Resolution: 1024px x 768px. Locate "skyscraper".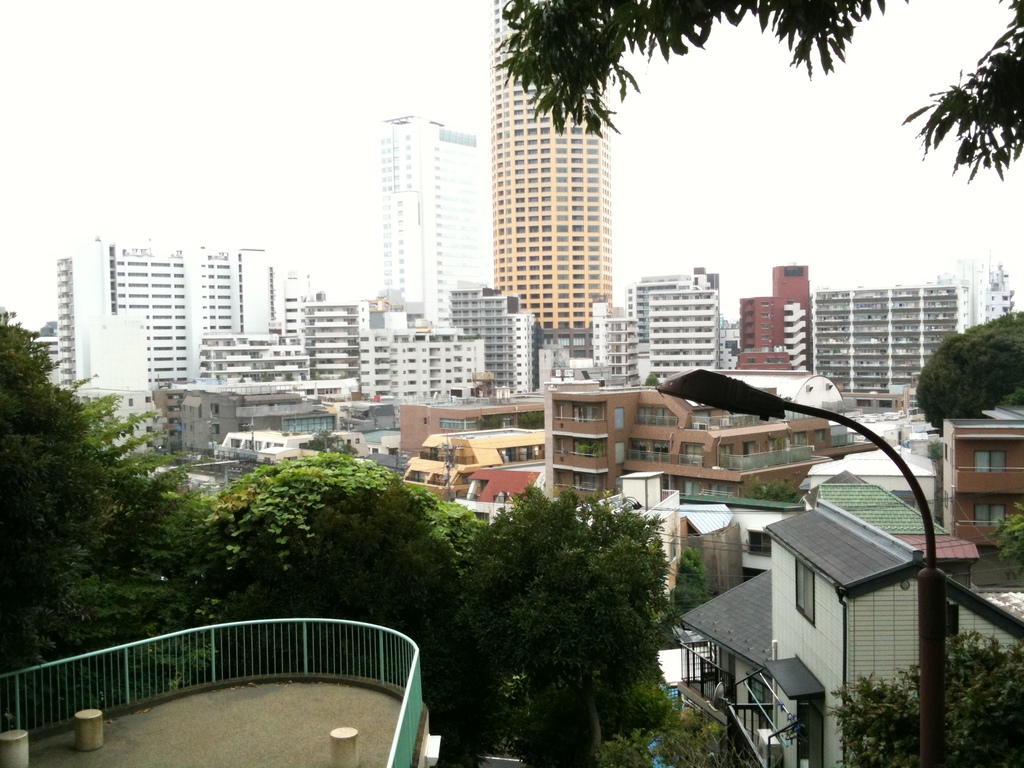
(left=383, top=100, right=463, bottom=324).
